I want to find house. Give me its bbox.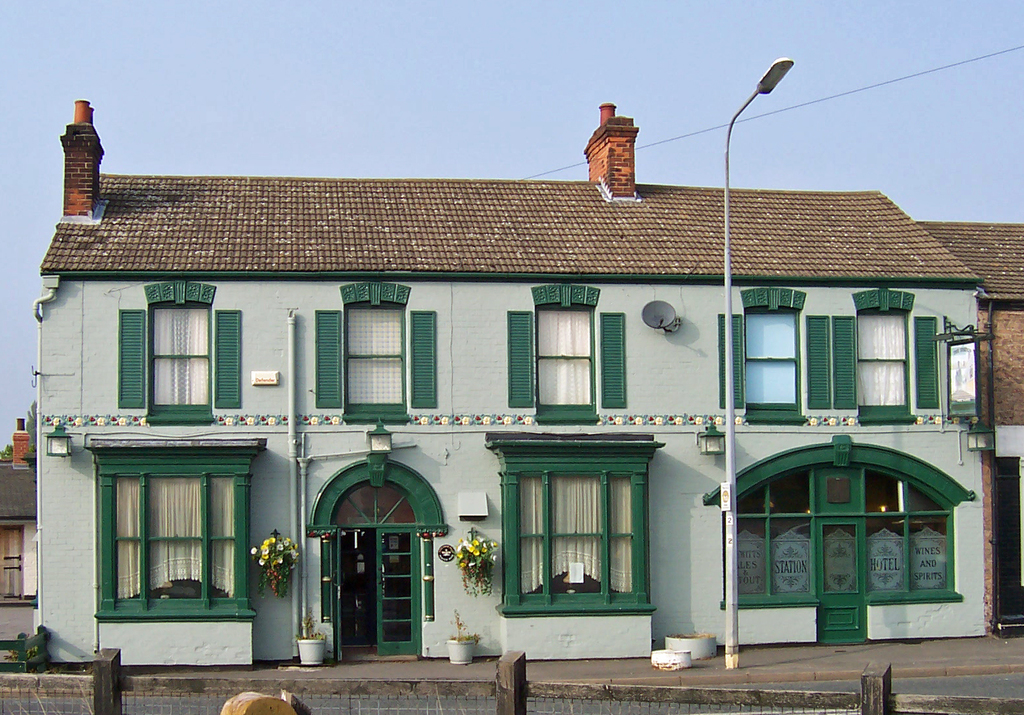
[x1=54, y1=87, x2=1006, y2=685].
